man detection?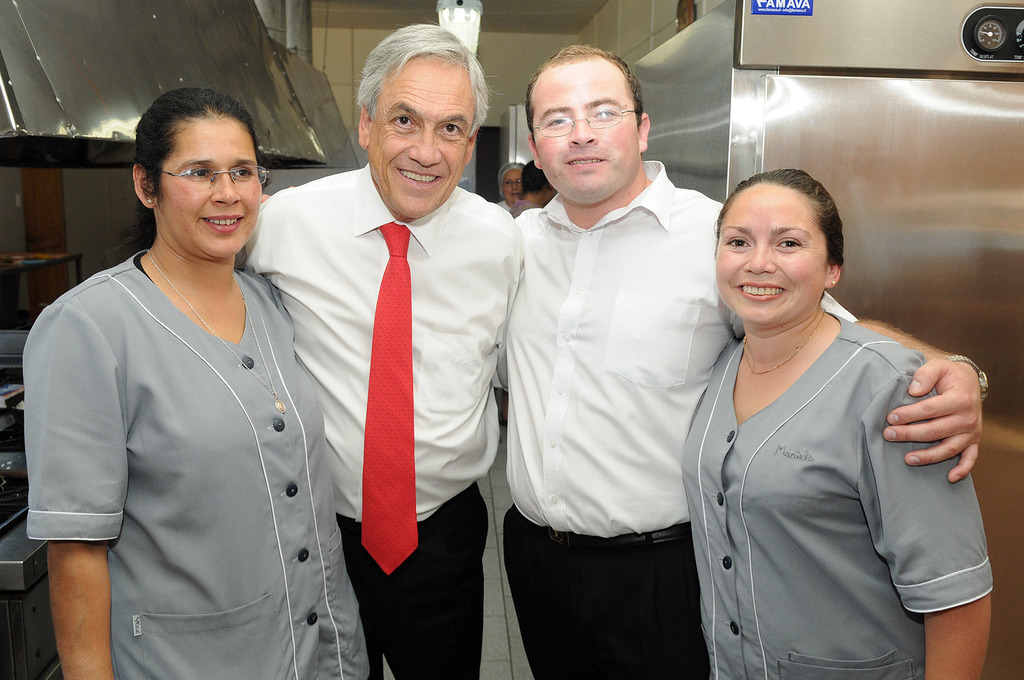
512,53,987,679
